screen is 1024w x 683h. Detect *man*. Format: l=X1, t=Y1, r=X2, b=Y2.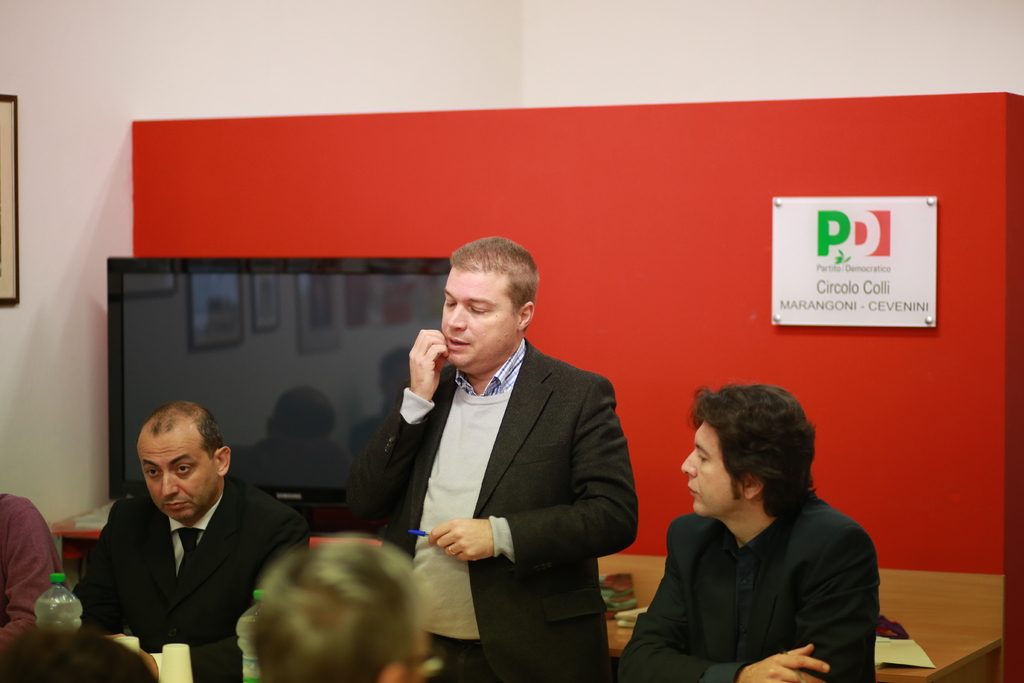
l=82, t=404, r=313, b=682.
